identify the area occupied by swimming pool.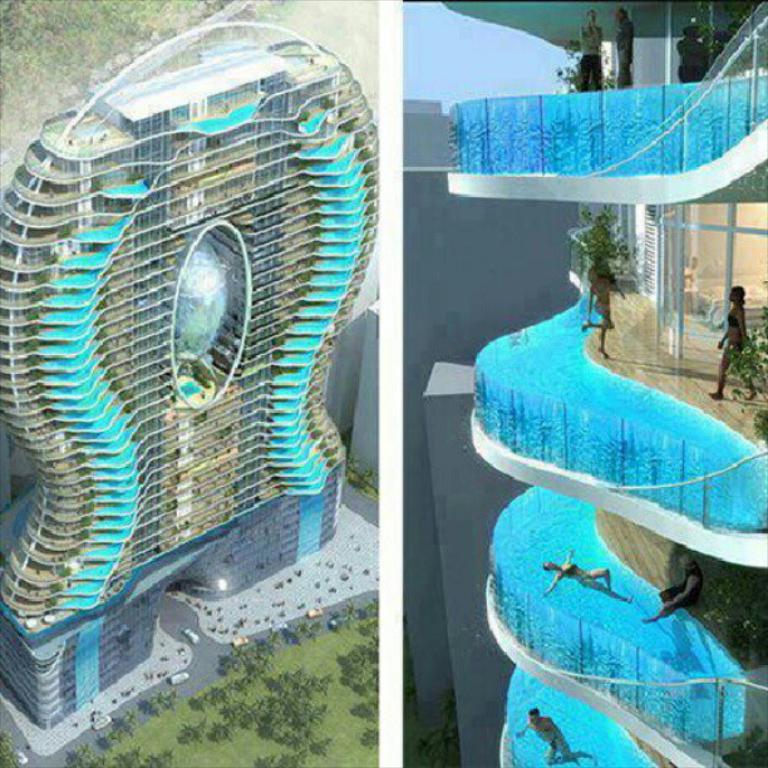
Area: [left=489, top=482, right=752, bottom=744].
